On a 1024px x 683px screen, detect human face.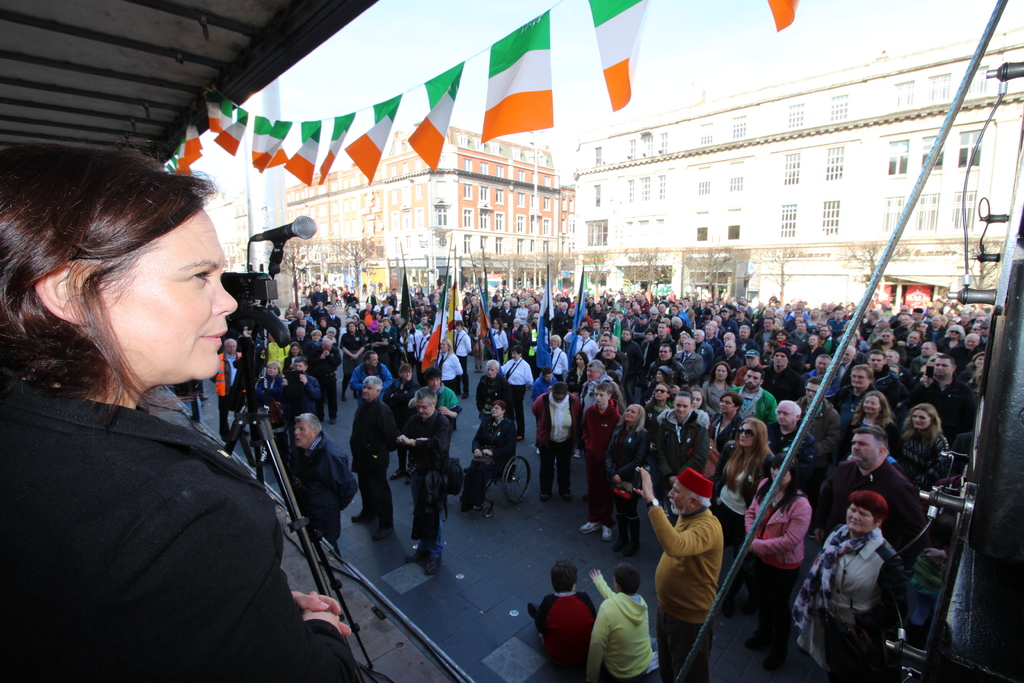
x1=605 y1=346 x2=610 y2=363.
